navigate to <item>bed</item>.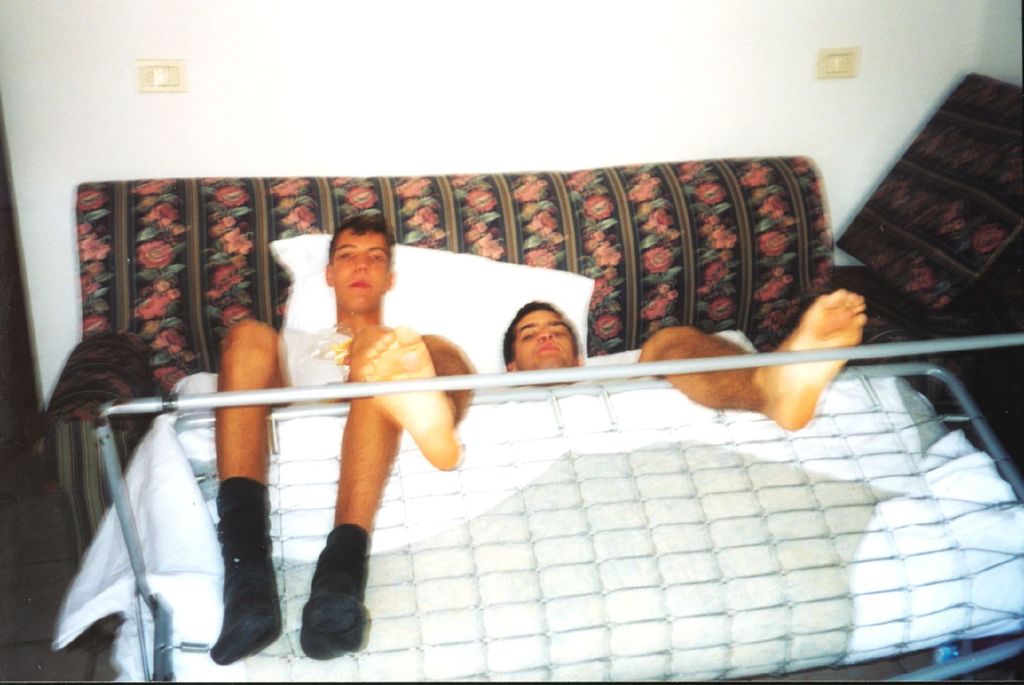
Navigation target: locate(75, 153, 1023, 684).
